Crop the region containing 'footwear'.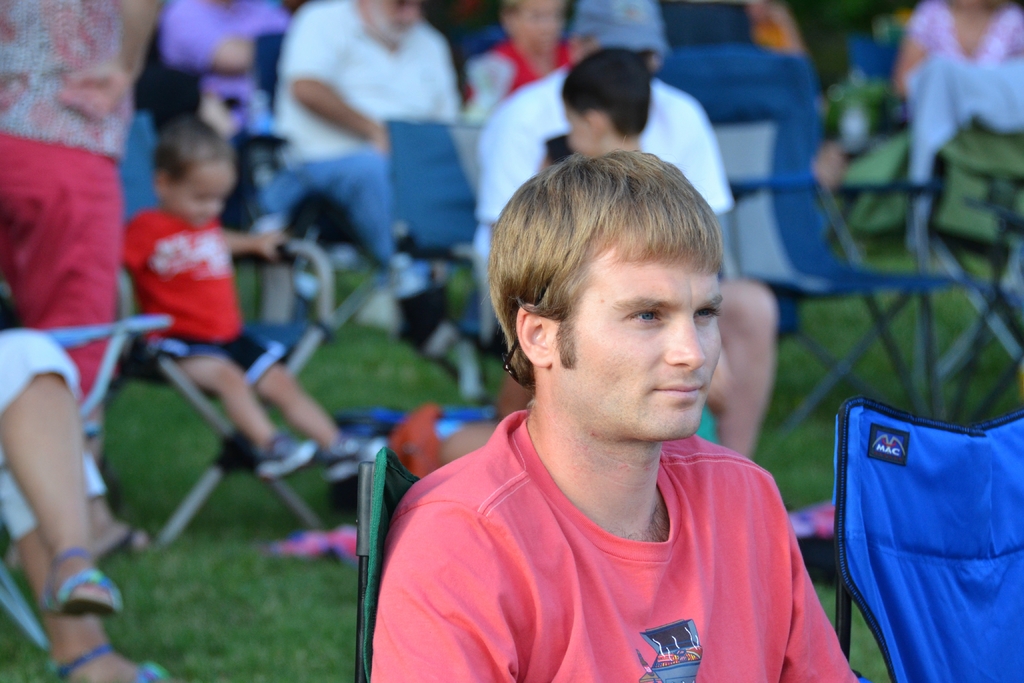
Crop region: (x1=308, y1=432, x2=389, y2=488).
